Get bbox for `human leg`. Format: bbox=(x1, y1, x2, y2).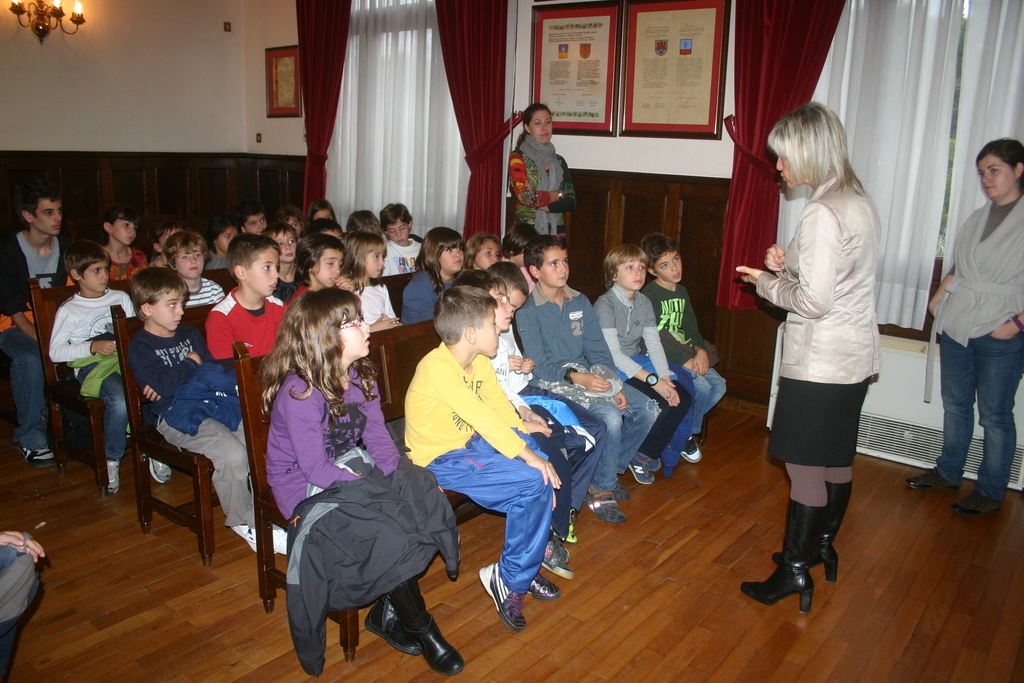
bbox=(144, 400, 274, 557).
